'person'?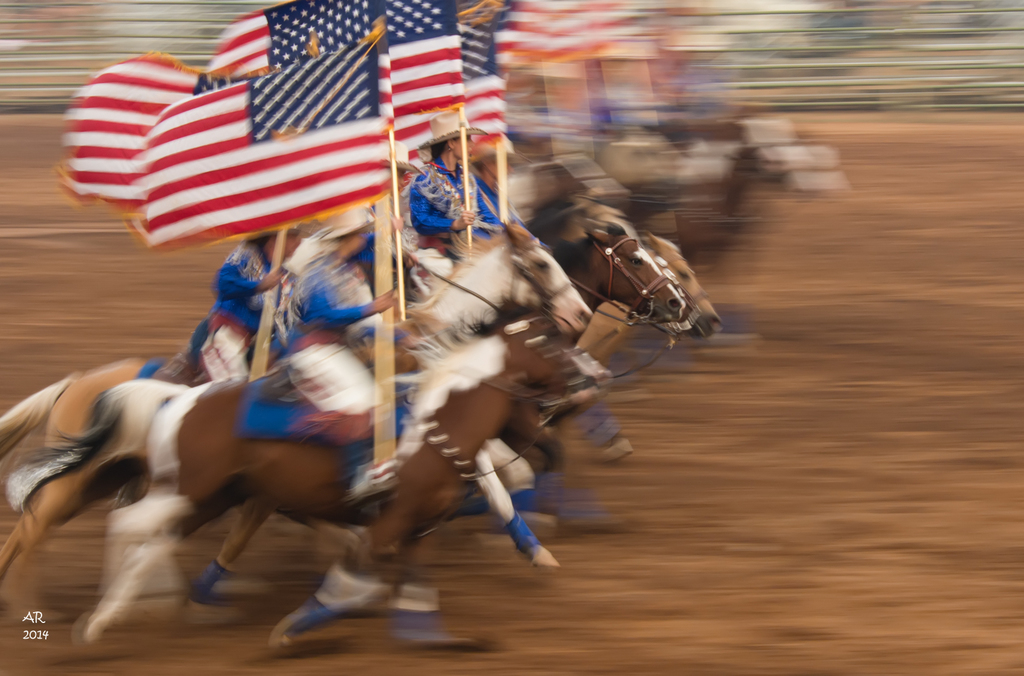
l=271, t=186, r=405, b=497
